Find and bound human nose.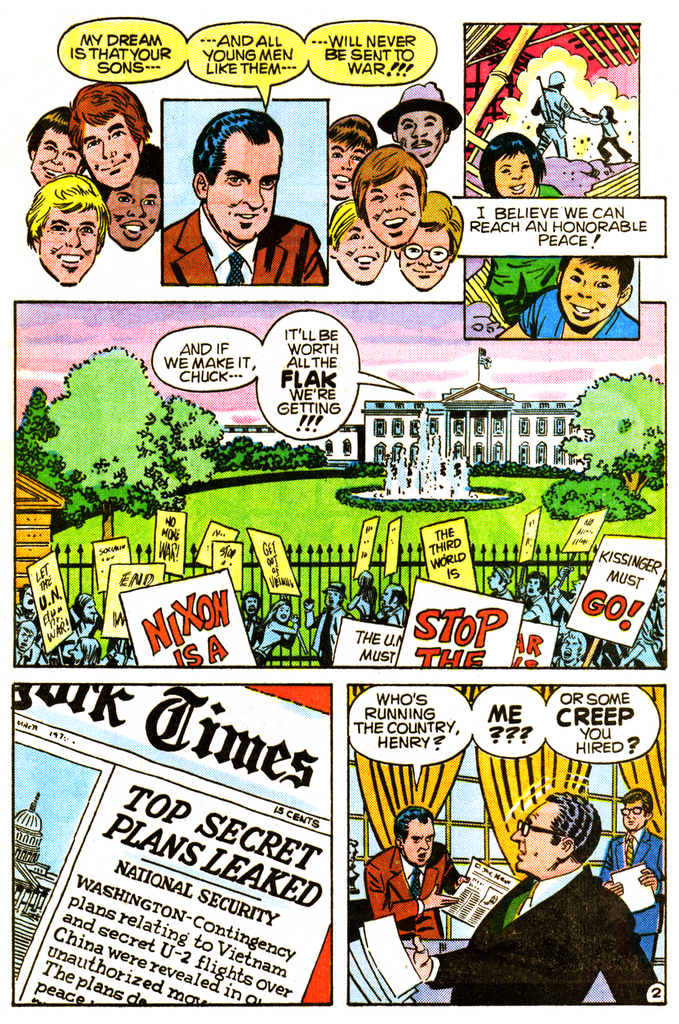
Bound: {"left": 416, "top": 250, "right": 434, "bottom": 267}.
